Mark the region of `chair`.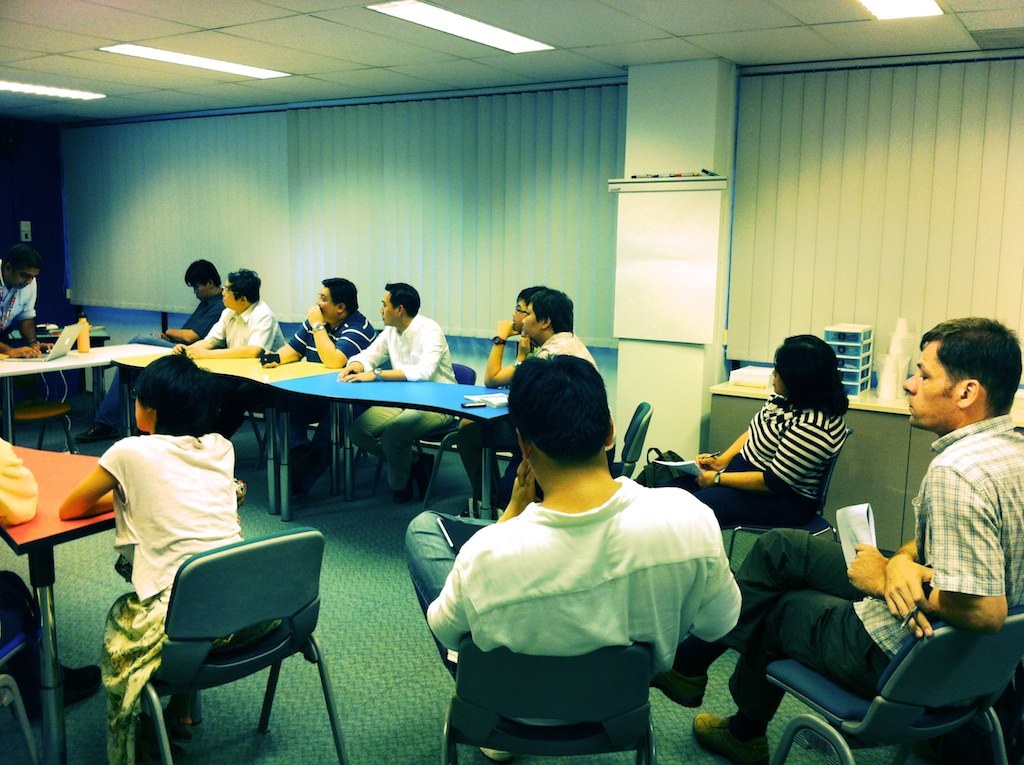
Region: 104,526,333,750.
